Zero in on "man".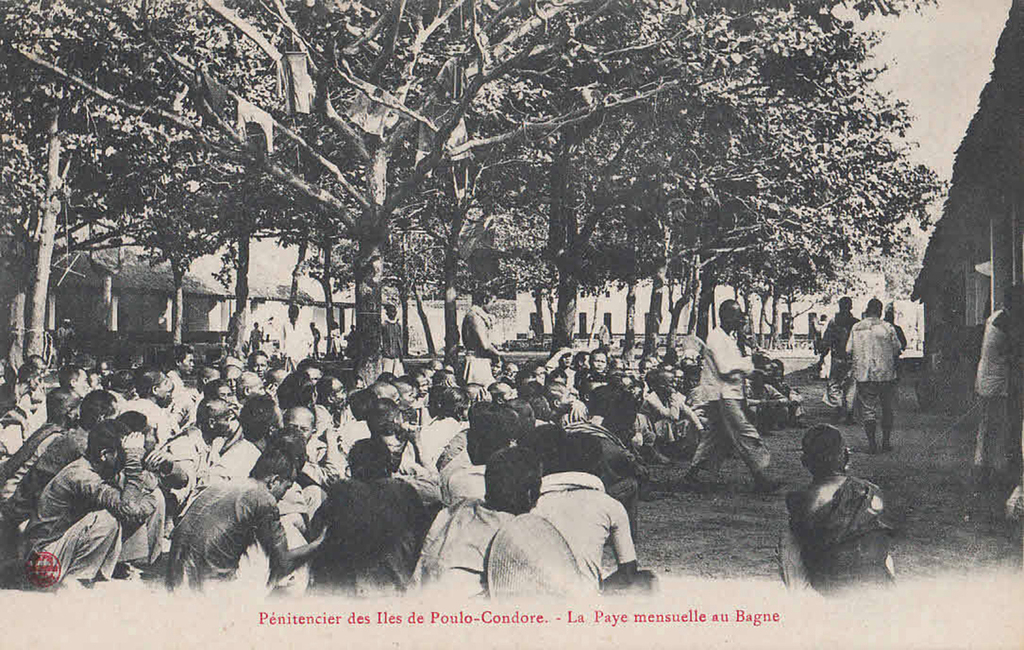
Zeroed in: rect(326, 320, 343, 355).
